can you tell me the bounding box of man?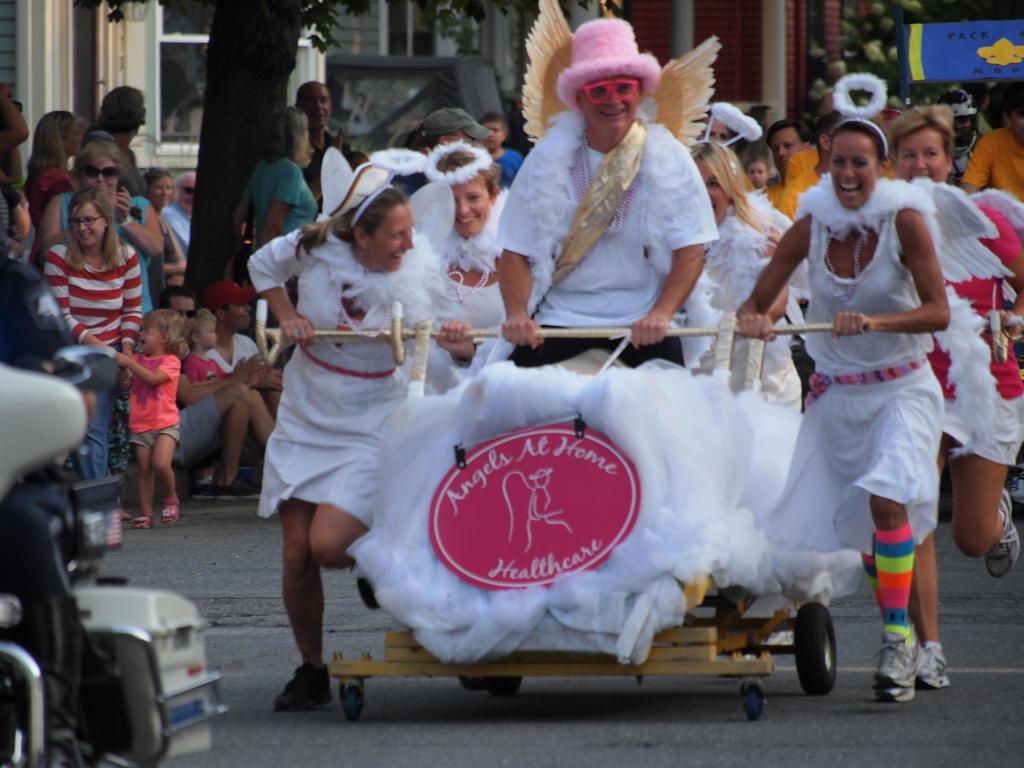
crop(296, 83, 370, 211).
